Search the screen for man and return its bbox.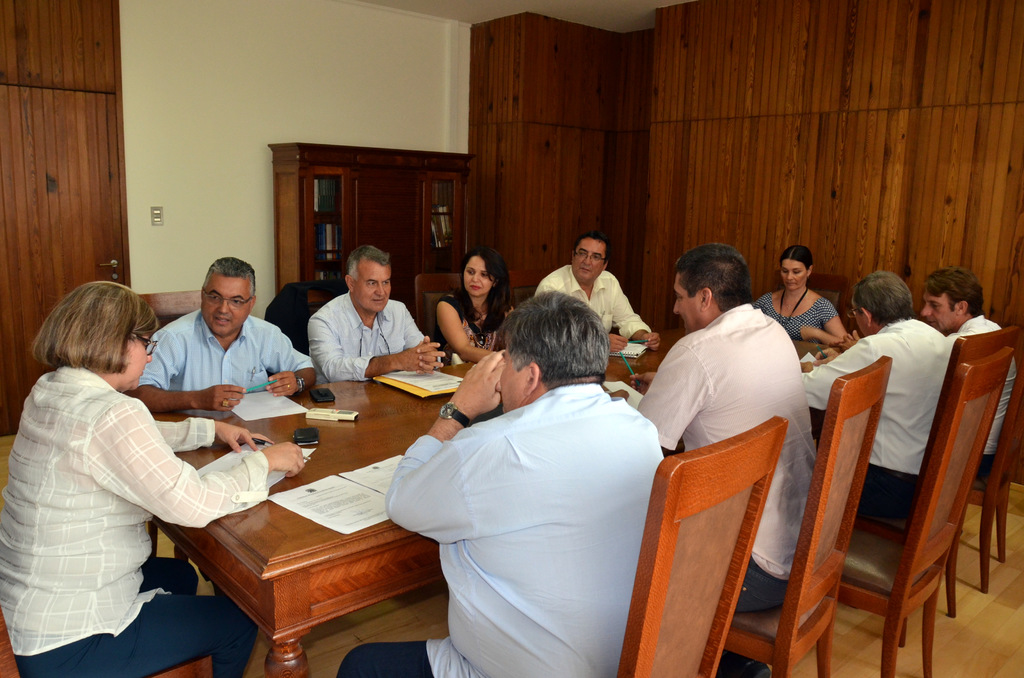
Found: (x1=635, y1=244, x2=817, y2=677).
